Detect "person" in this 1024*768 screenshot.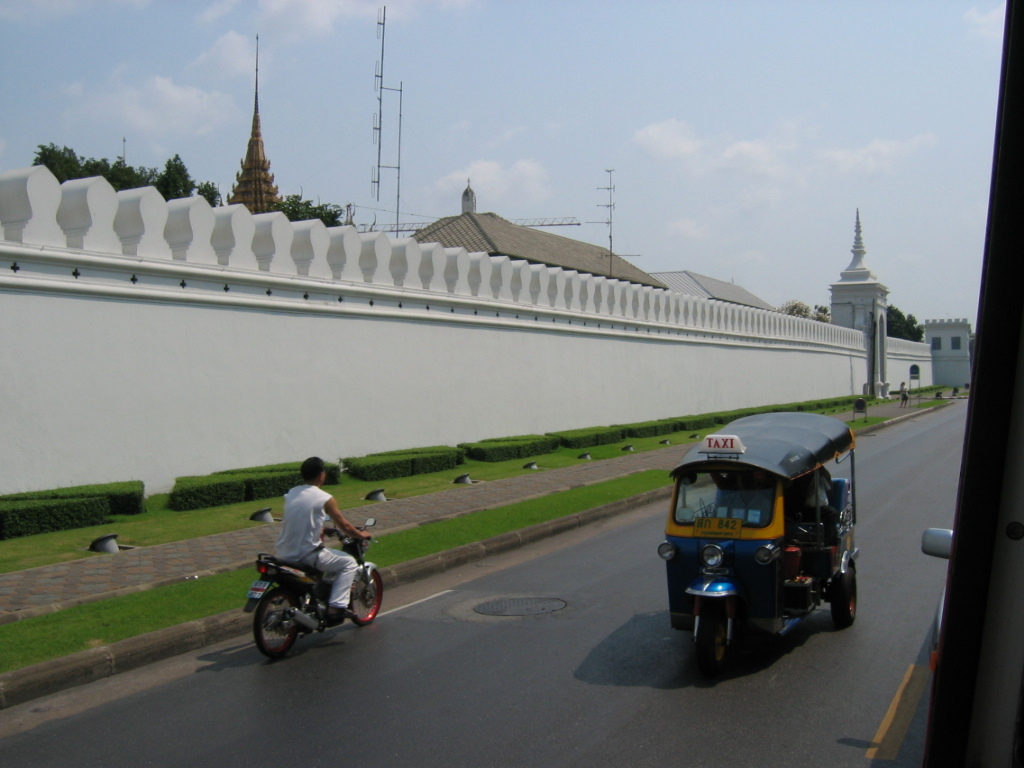
Detection: <region>803, 466, 832, 538</region>.
